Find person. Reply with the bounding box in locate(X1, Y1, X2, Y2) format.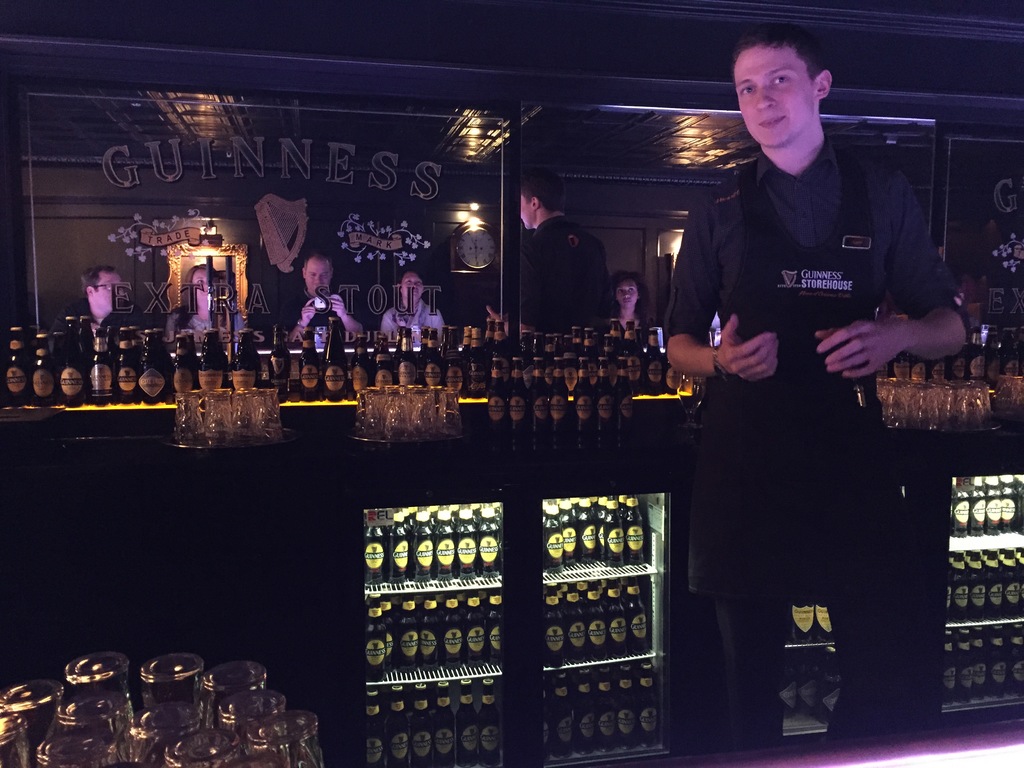
locate(666, 29, 967, 754).
